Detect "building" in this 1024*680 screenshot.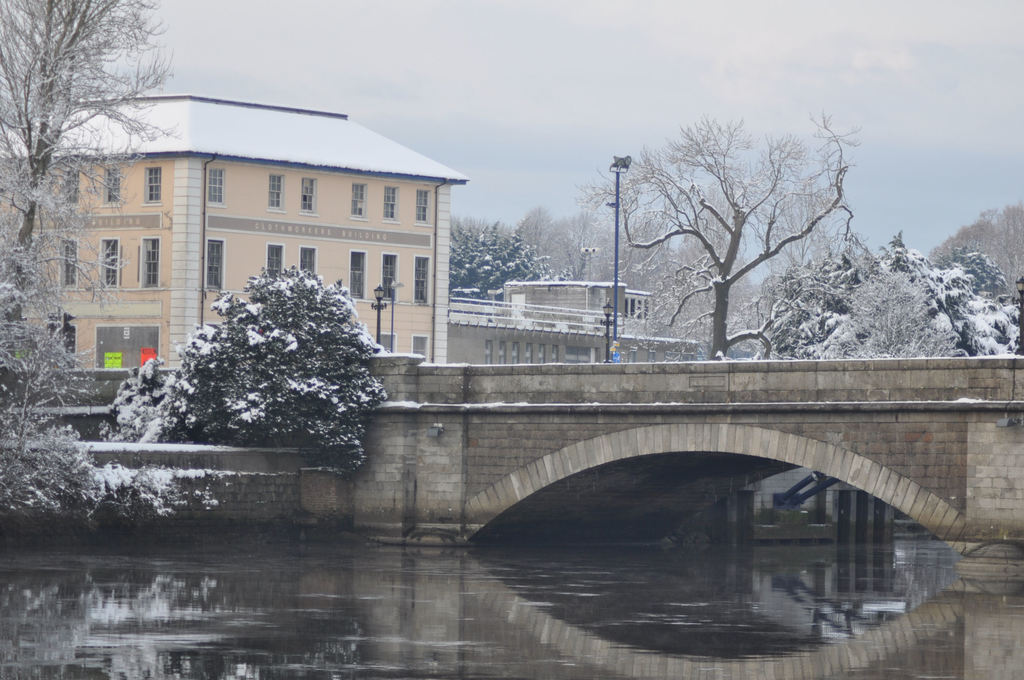
Detection: (448,279,698,366).
